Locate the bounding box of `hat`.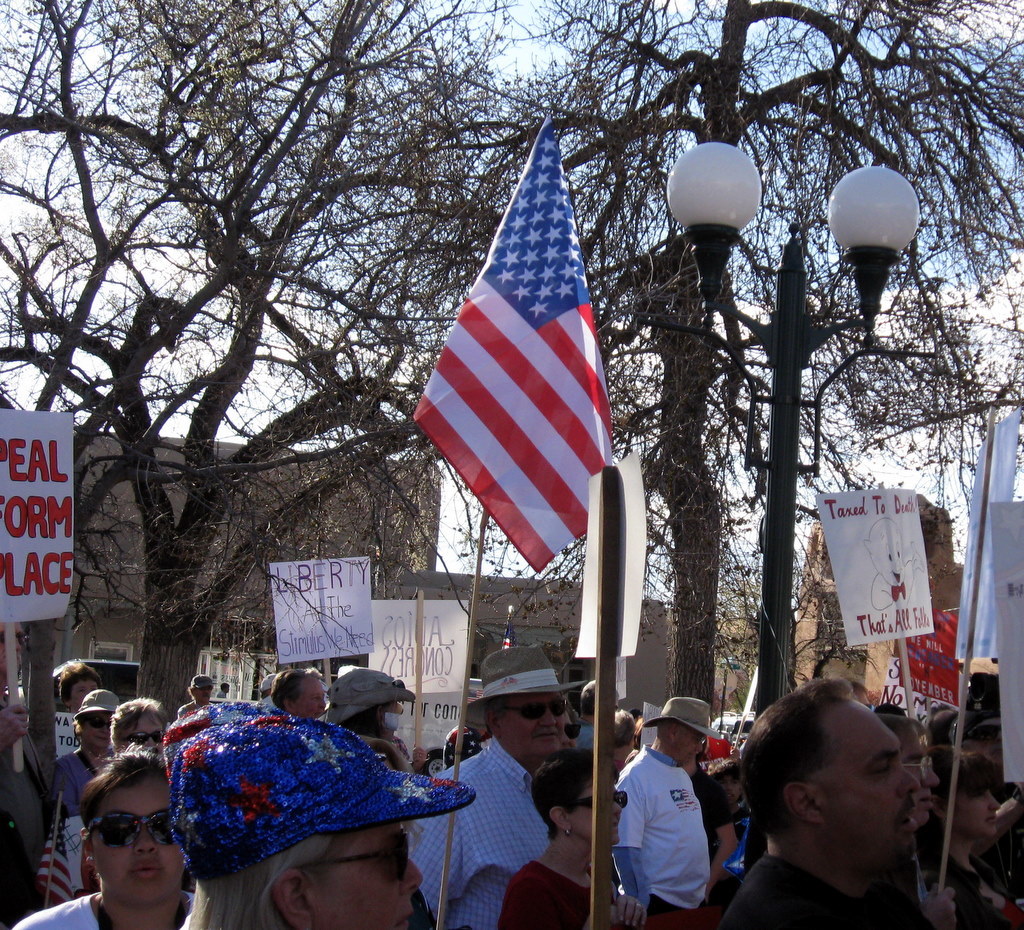
Bounding box: <bbox>73, 686, 114, 723</bbox>.
